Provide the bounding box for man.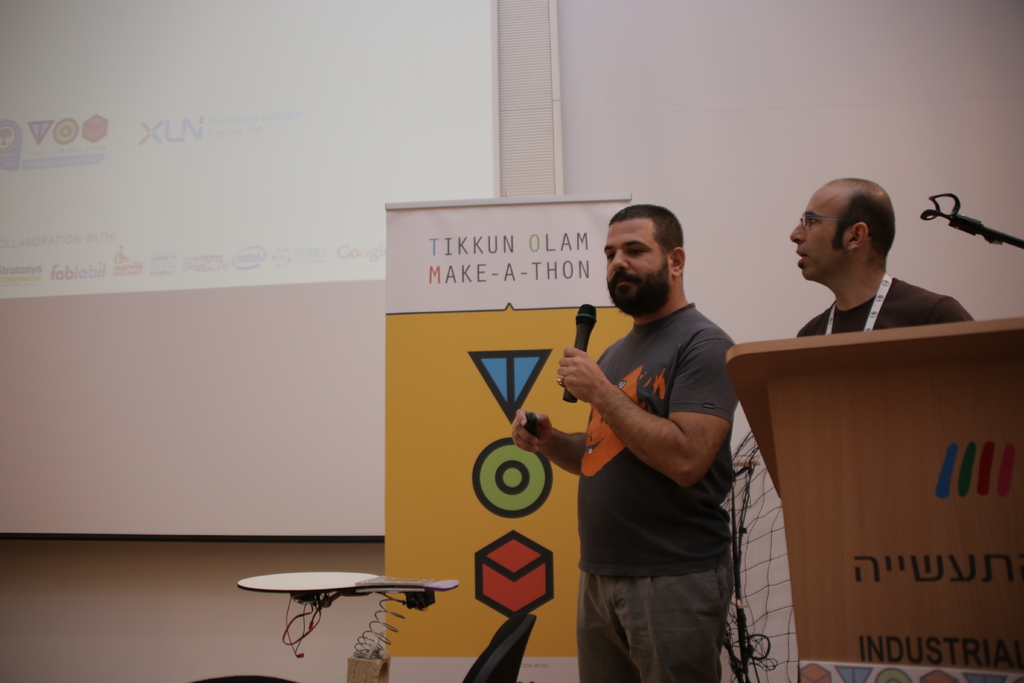
547 188 780 671.
